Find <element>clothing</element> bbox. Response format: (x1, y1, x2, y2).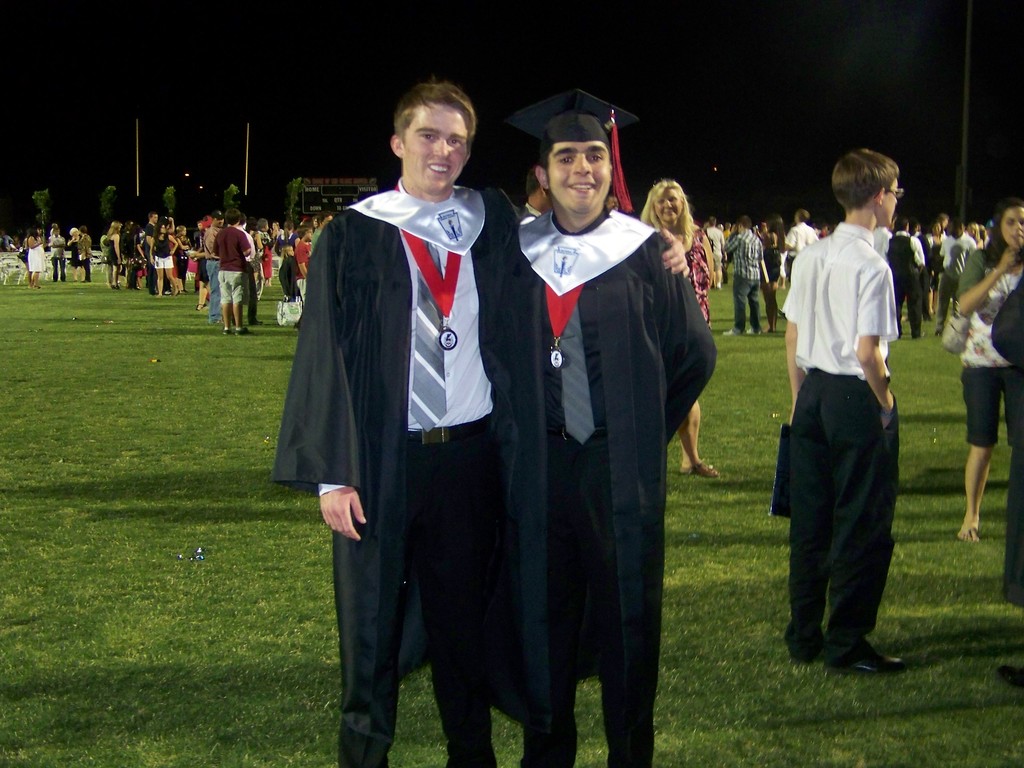
(876, 228, 922, 336).
